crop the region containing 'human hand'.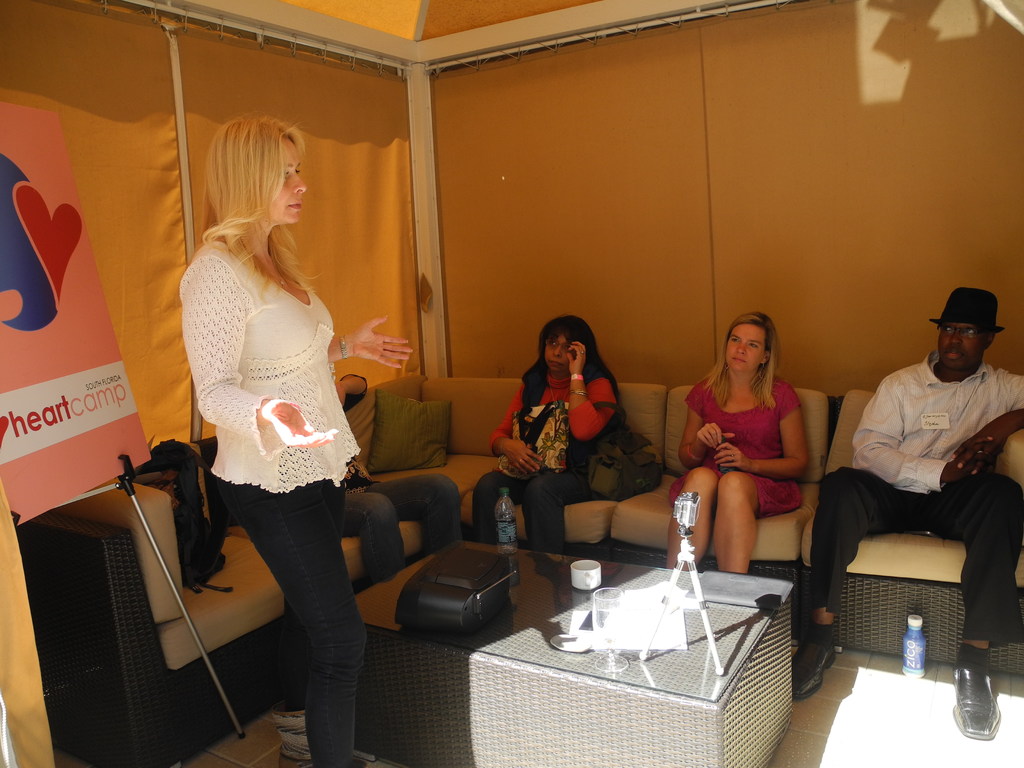
Crop region: left=505, top=438, right=545, bottom=479.
